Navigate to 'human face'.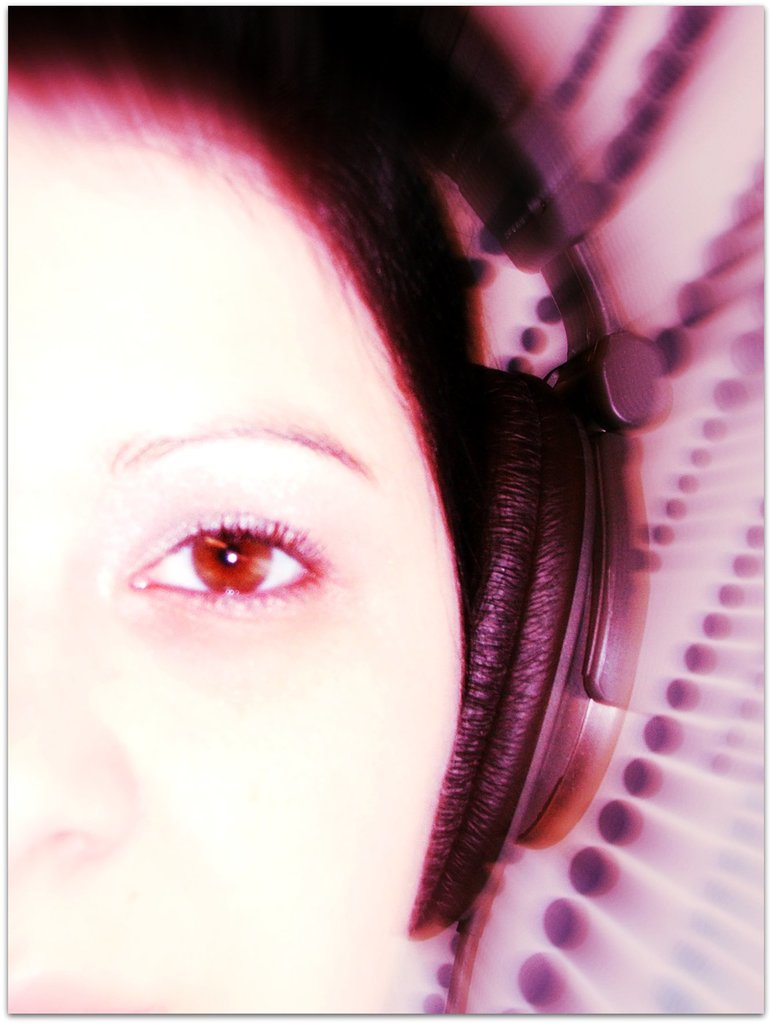
Navigation target: x1=8 y1=63 x2=484 y2=1014.
